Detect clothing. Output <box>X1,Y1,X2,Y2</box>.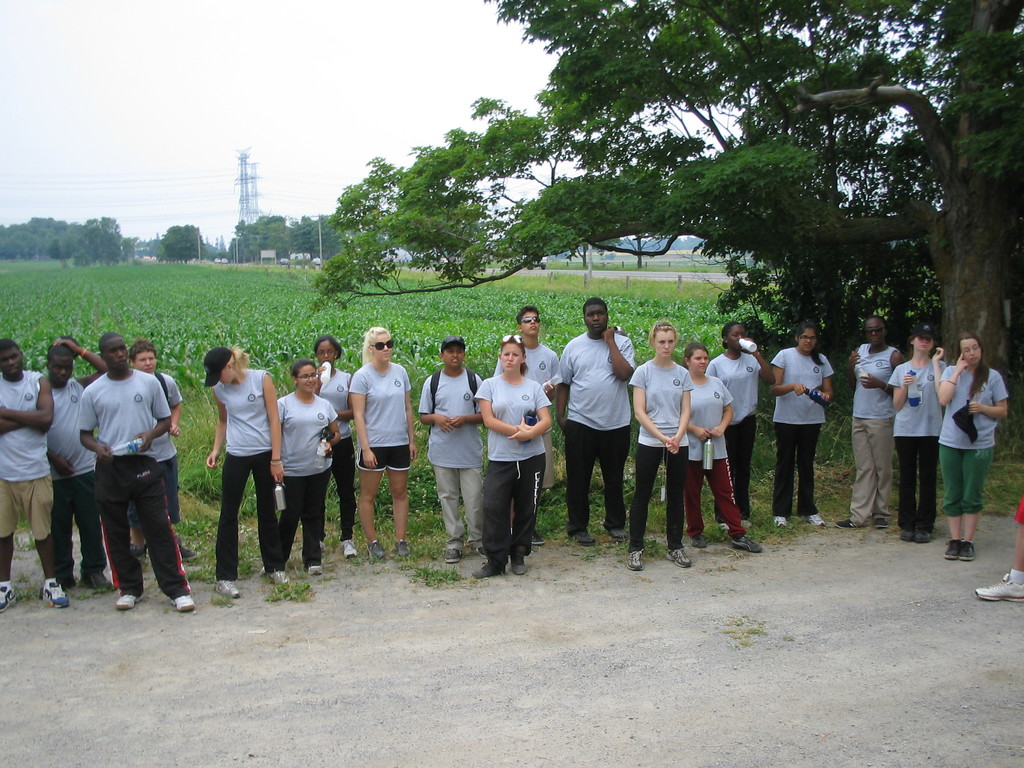
<box>621,355,697,541</box>.
